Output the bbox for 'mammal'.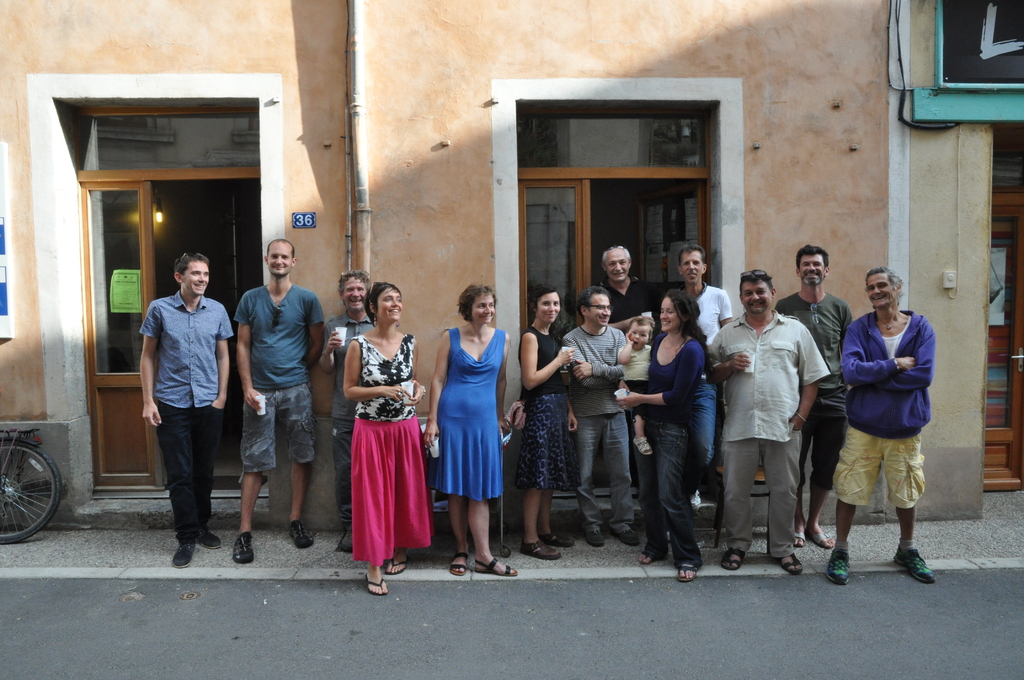
select_region(340, 276, 434, 595).
